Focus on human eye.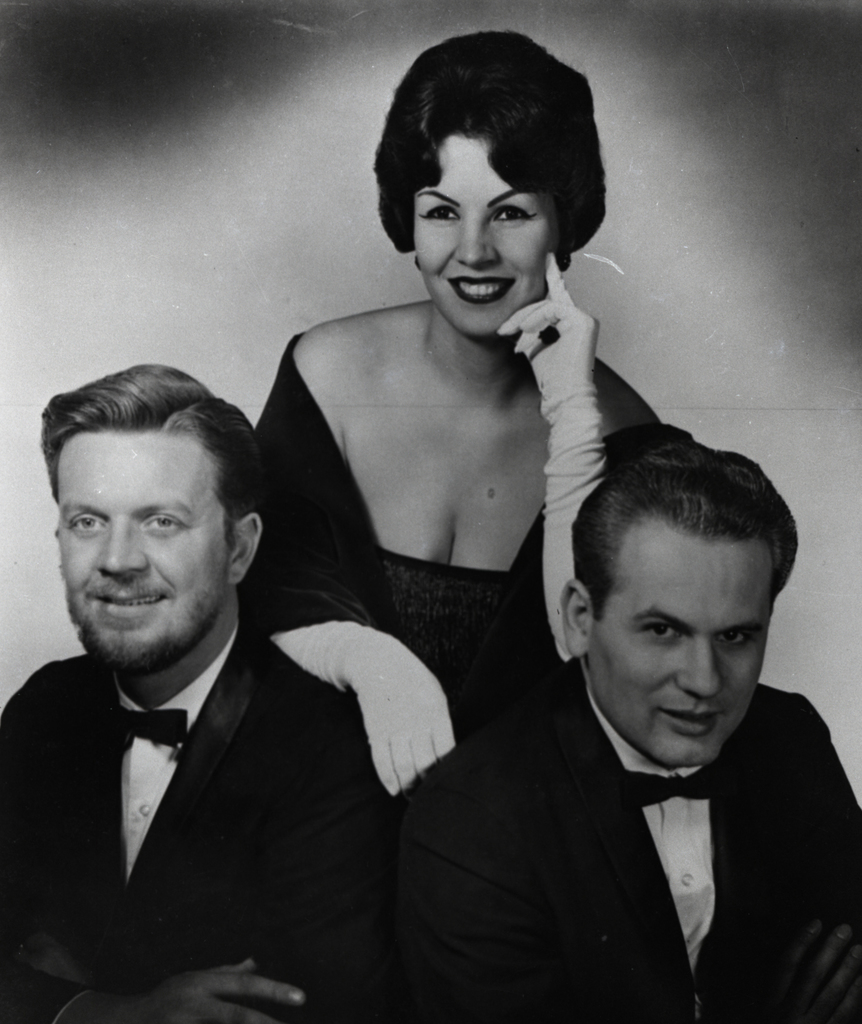
Focused at BBox(491, 200, 542, 228).
